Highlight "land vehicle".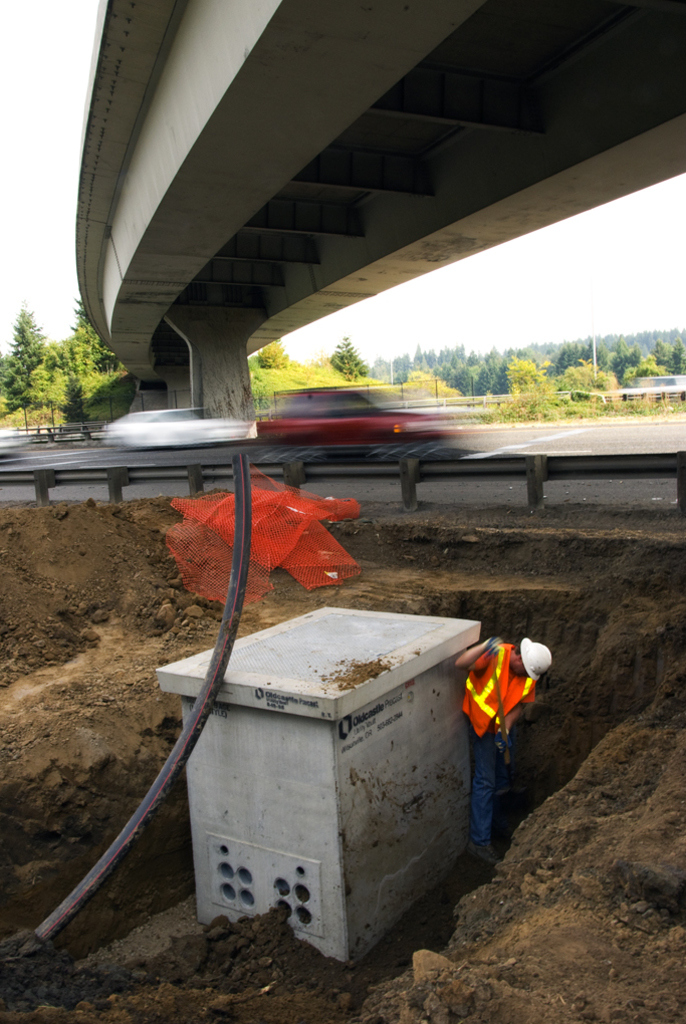
Highlighted region: select_region(212, 365, 508, 457).
